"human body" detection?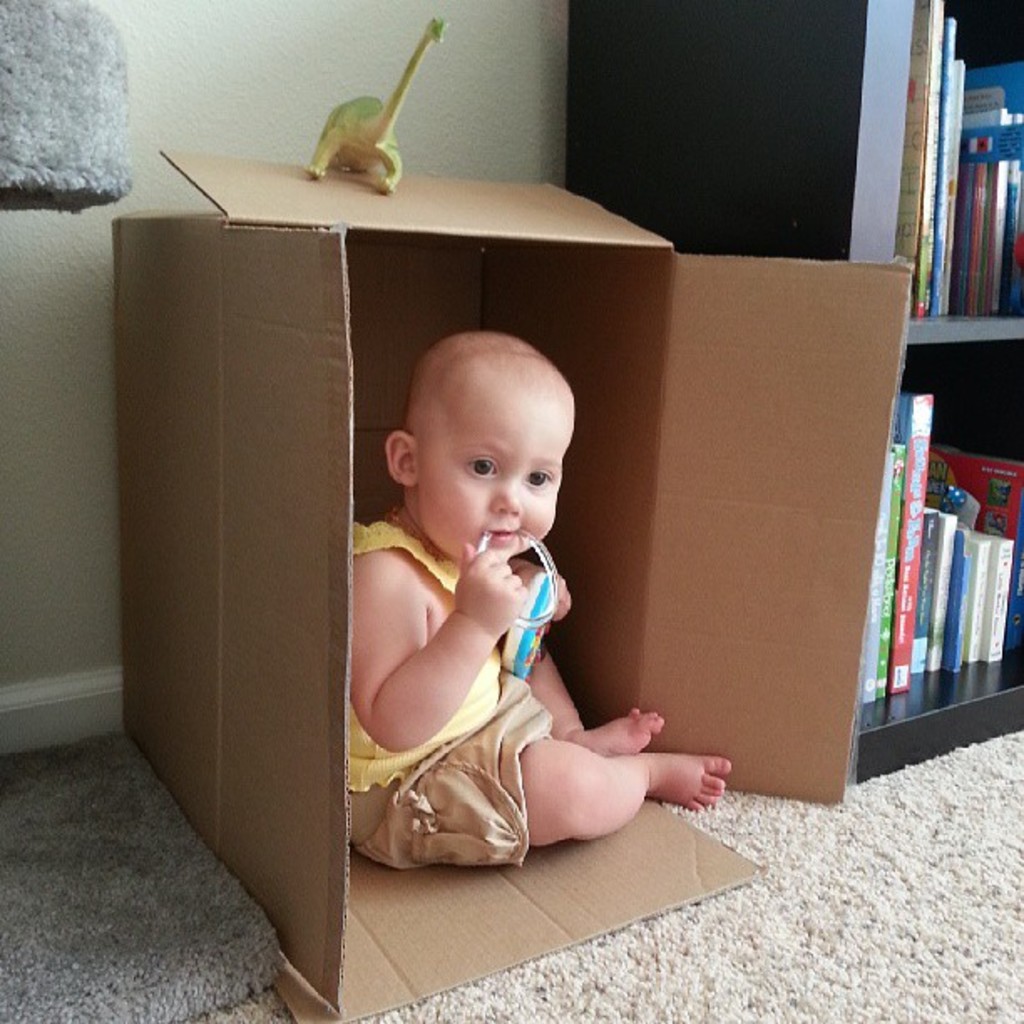
detection(346, 313, 673, 909)
